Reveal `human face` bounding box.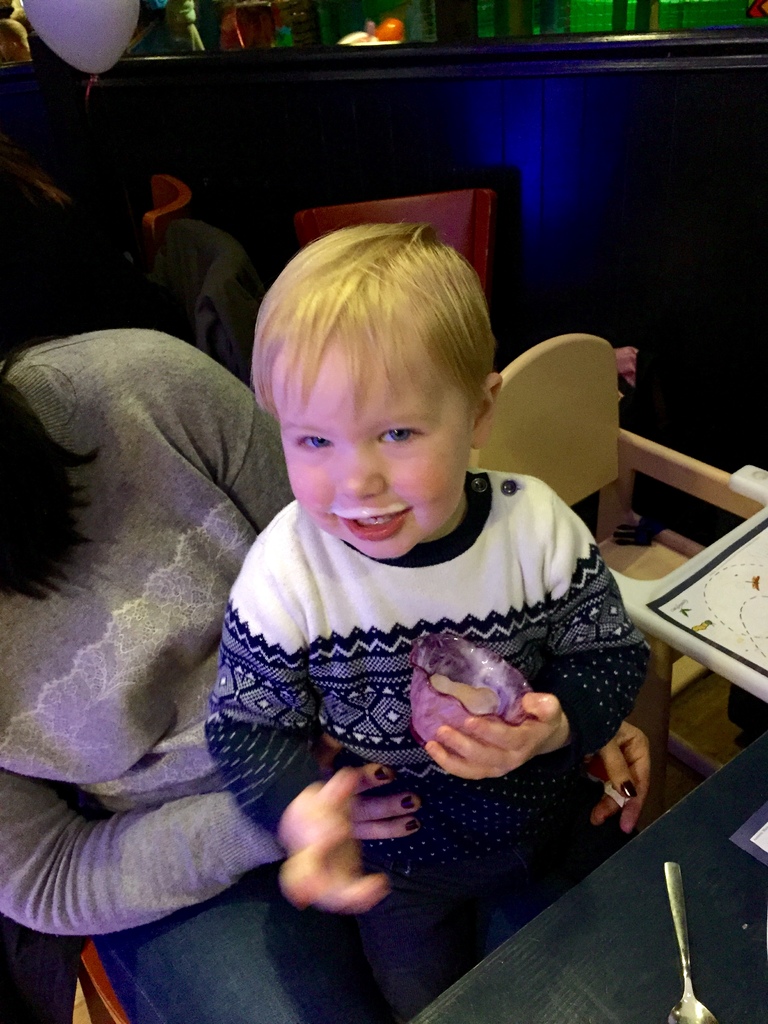
Revealed: 267,355,468,563.
